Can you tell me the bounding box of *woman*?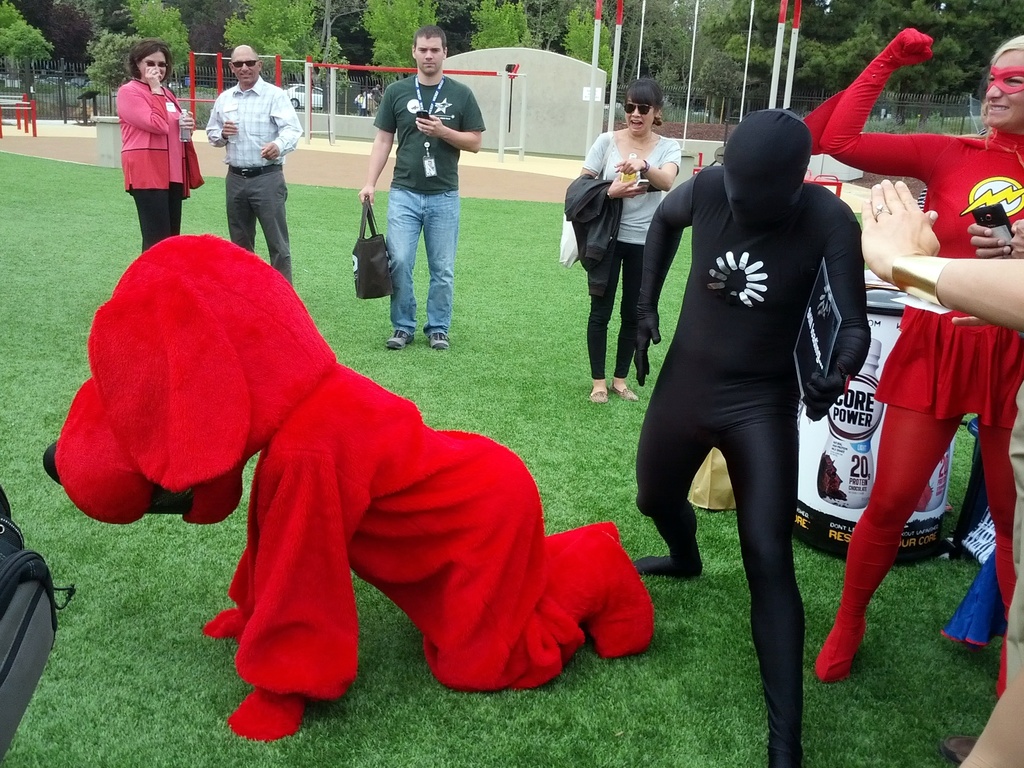
box(99, 45, 193, 249).
